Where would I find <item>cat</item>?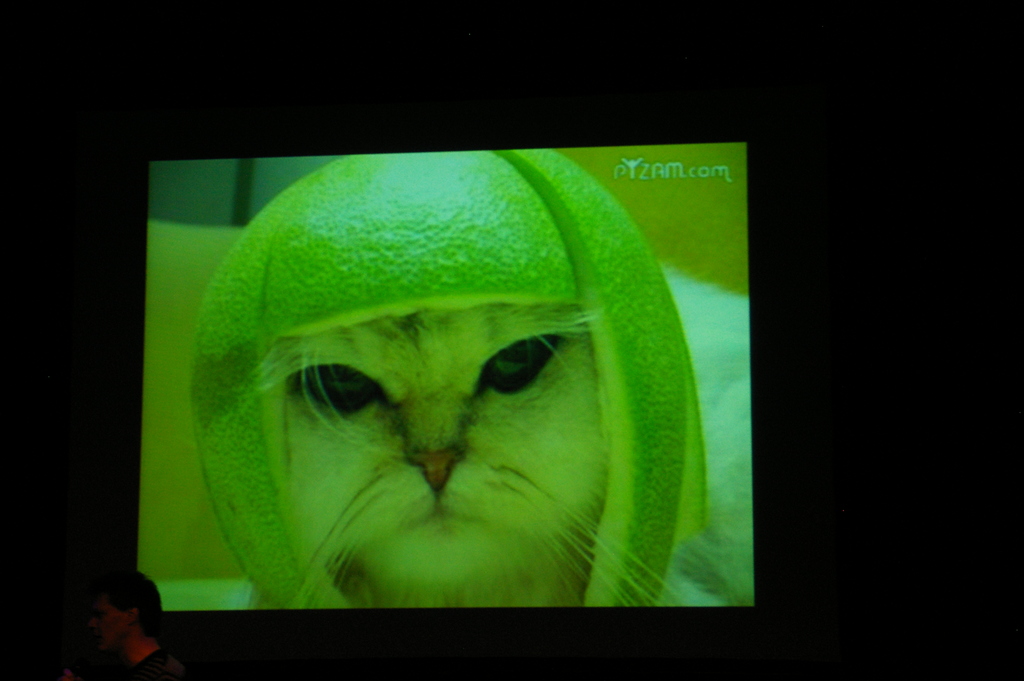
At Rect(225, 303, 675, 616).
